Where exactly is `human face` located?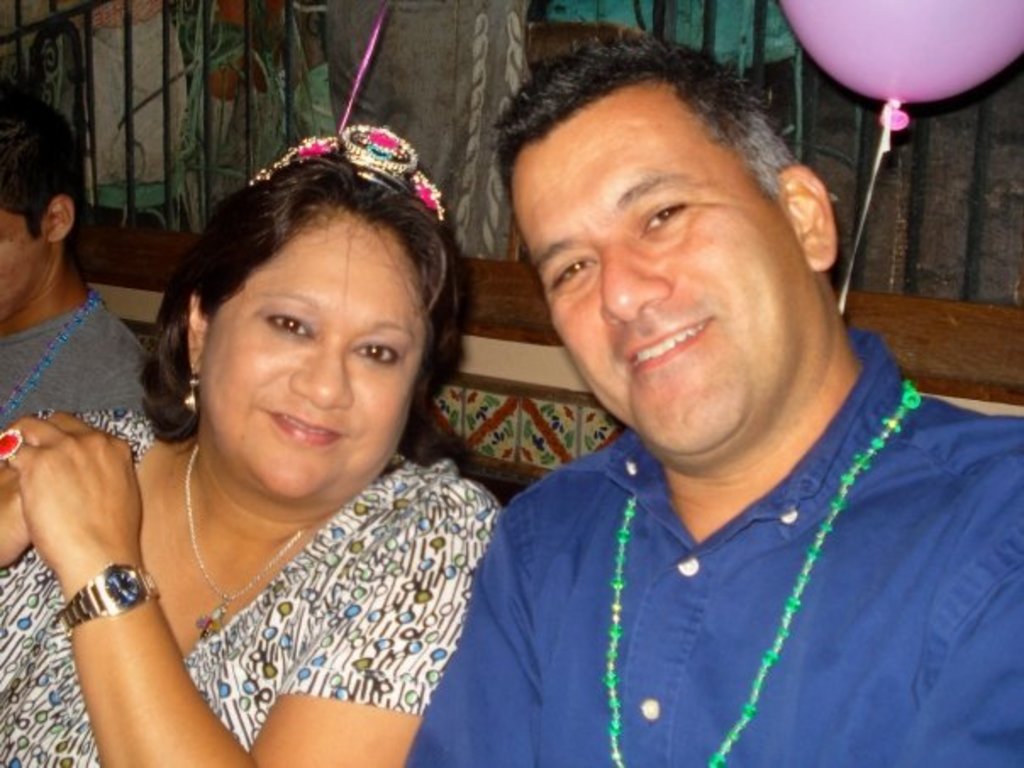
Its bounding box is box=[0, 209, 47, 312].
